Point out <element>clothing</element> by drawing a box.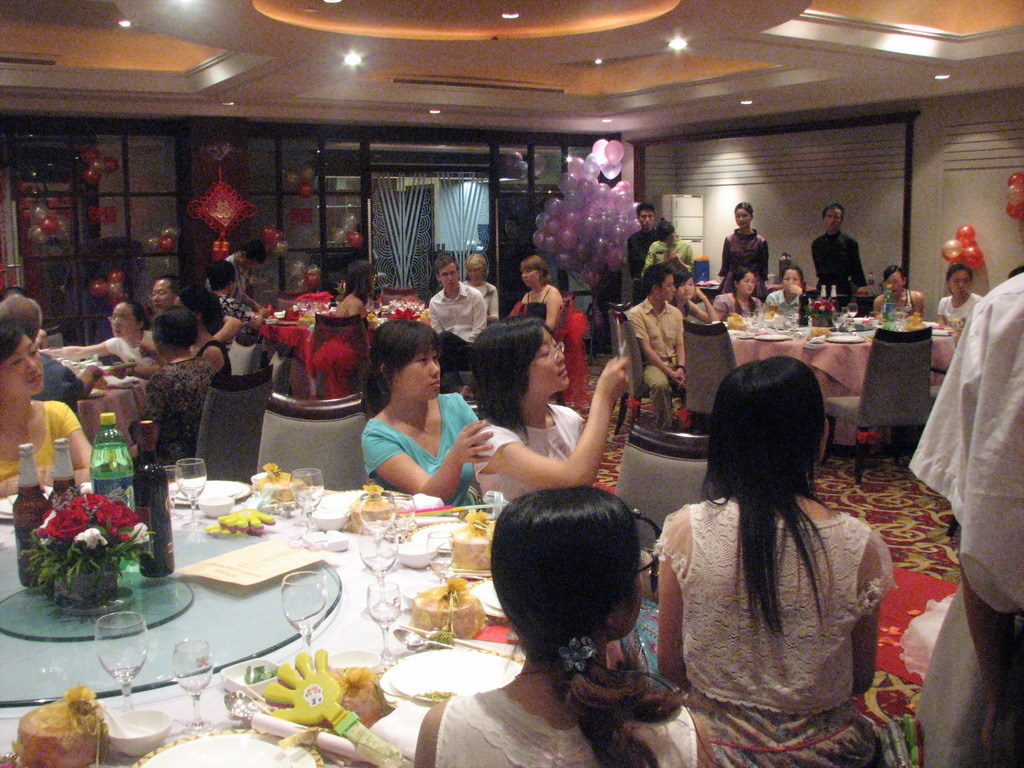
BBox(939, 289, 983, 326).
